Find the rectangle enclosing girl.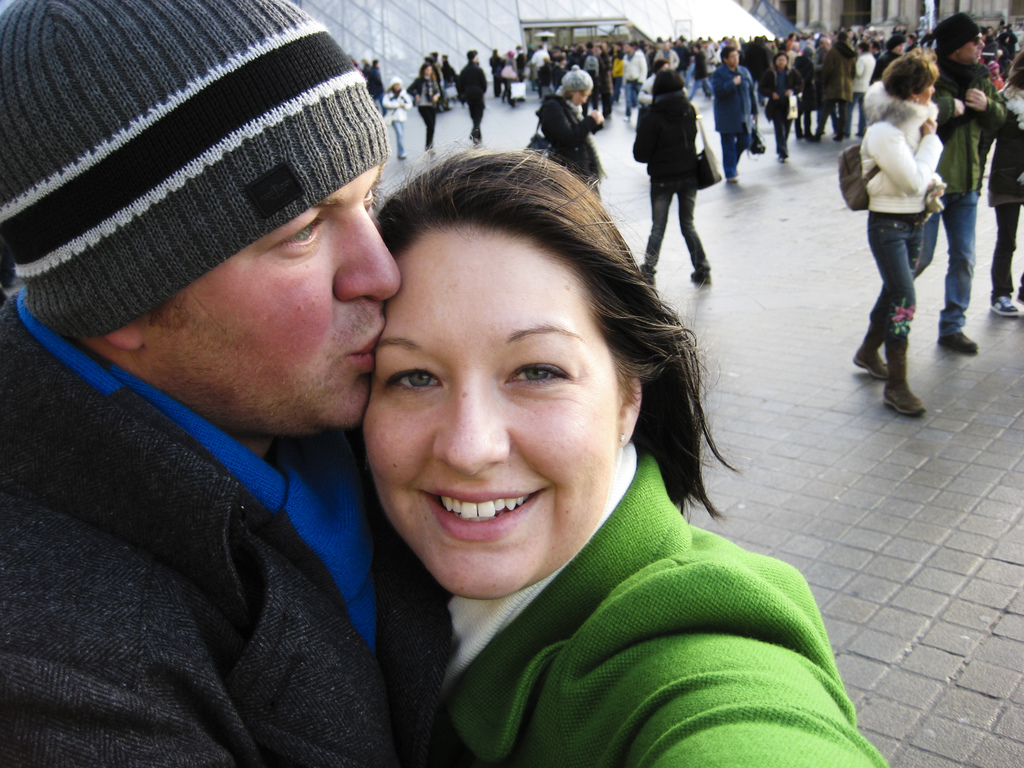
<region>844, 54, 949, 413</region>.
